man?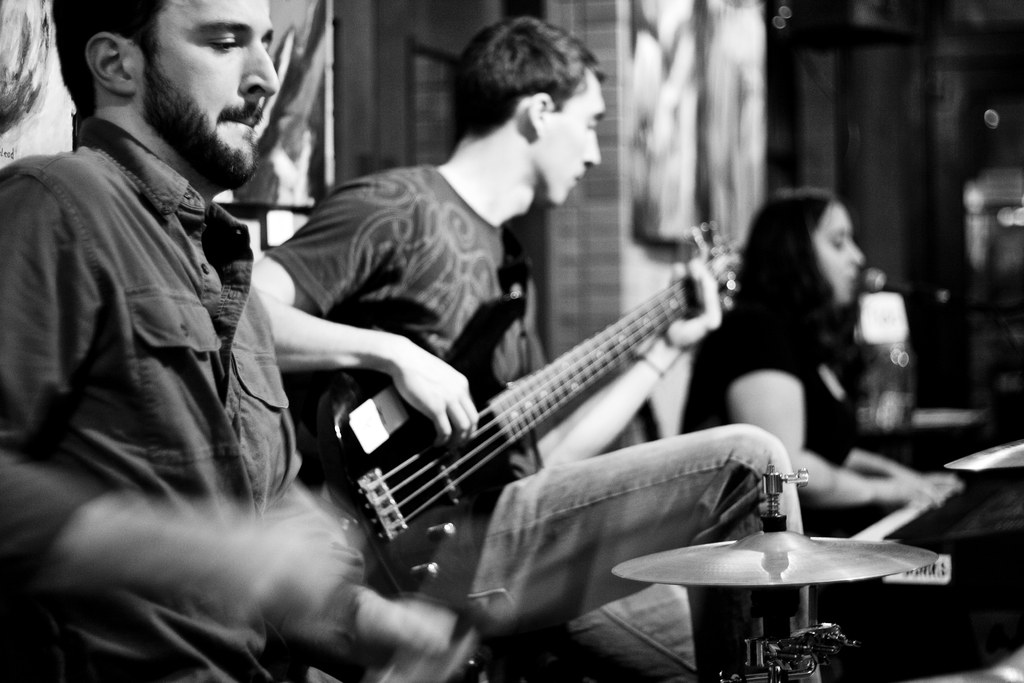
pyautogui.locateOnScreen(257, 11, 820, 682)
